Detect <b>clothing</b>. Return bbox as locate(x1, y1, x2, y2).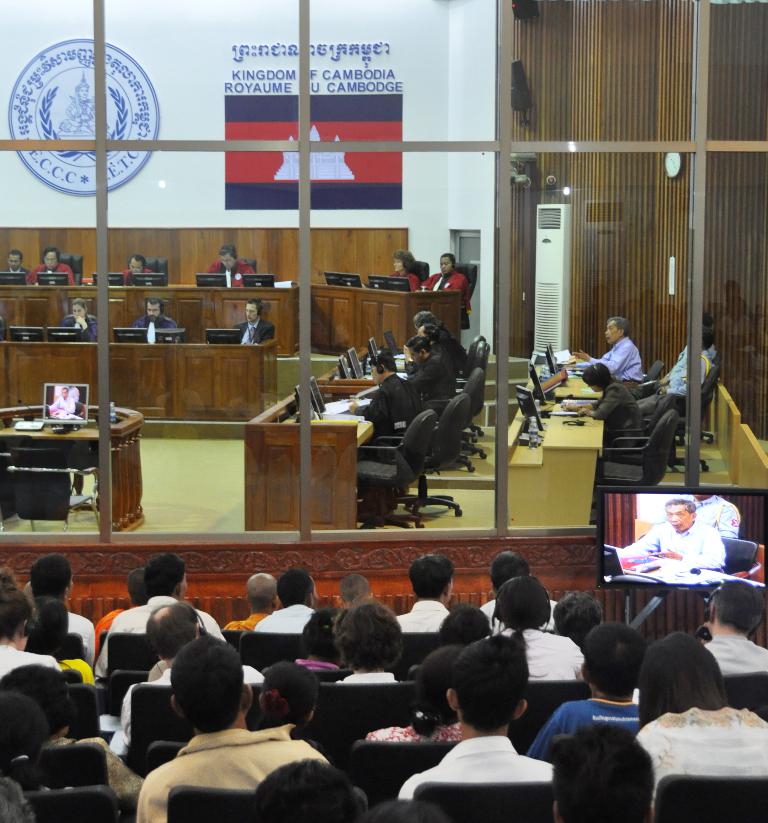
locate(21, 262, 73, 292).
